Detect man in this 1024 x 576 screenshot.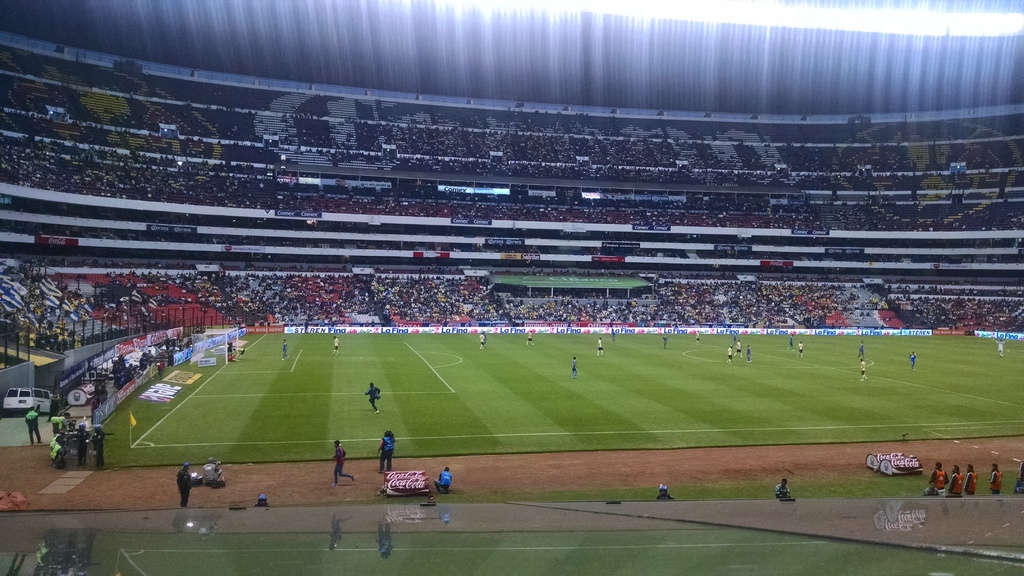
Detection: 47 389 60 413.
